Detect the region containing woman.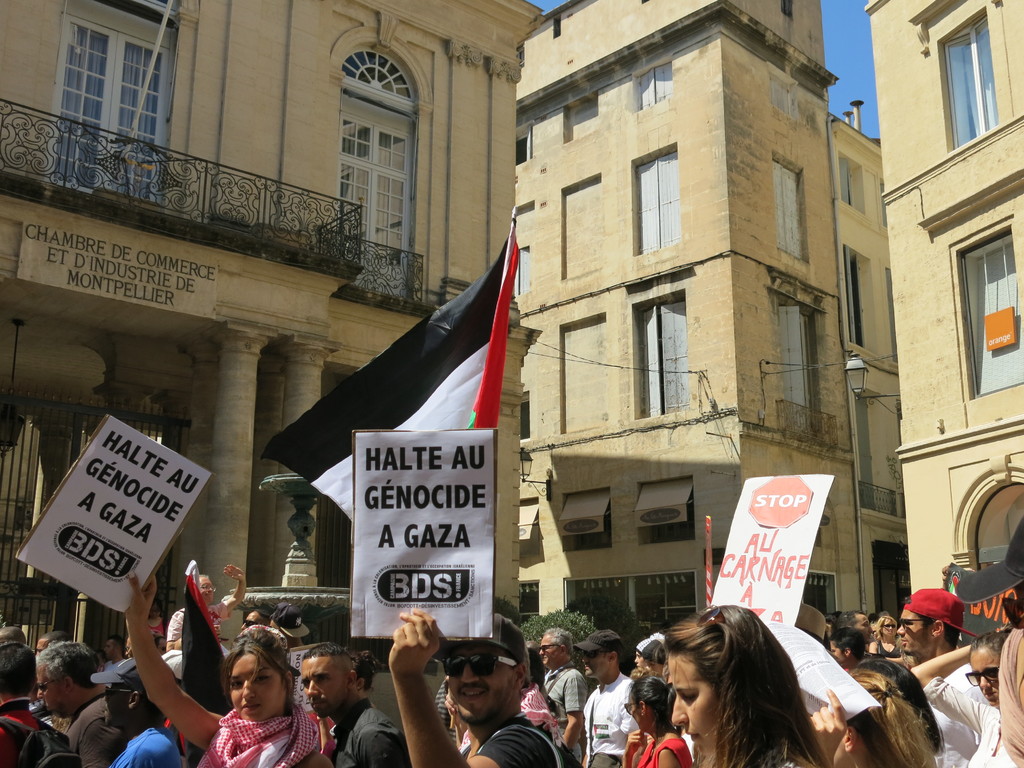
621 671 690 767.
